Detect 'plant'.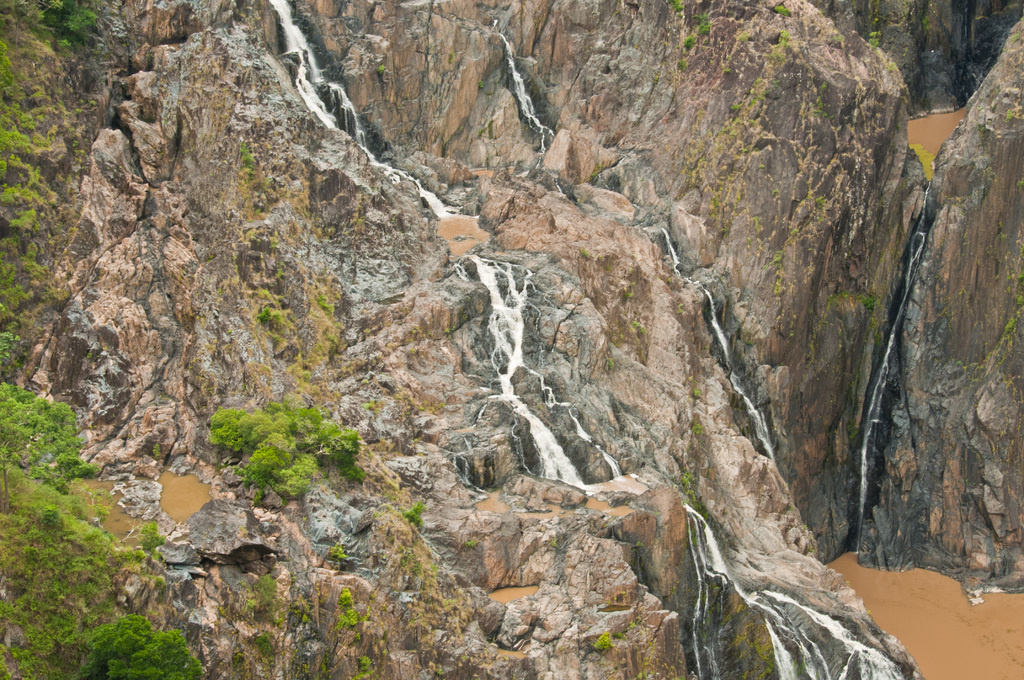
Detected at <region>996, 220, 1009, 241</region>.
